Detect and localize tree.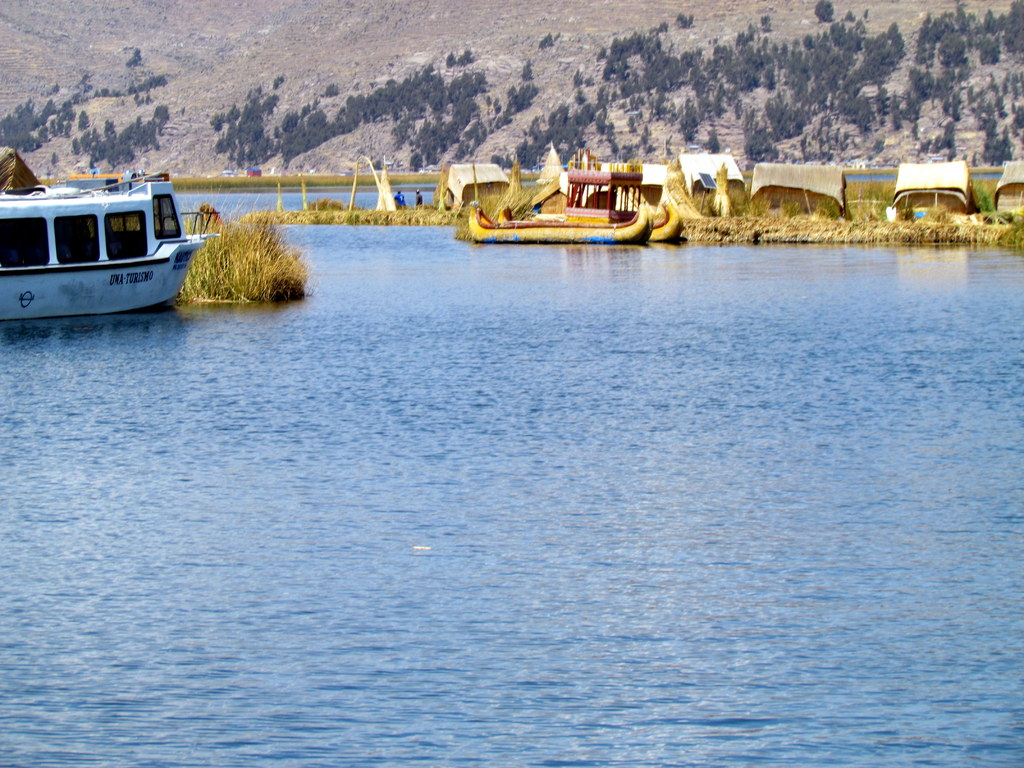
Localized at 673 8 697 28.
